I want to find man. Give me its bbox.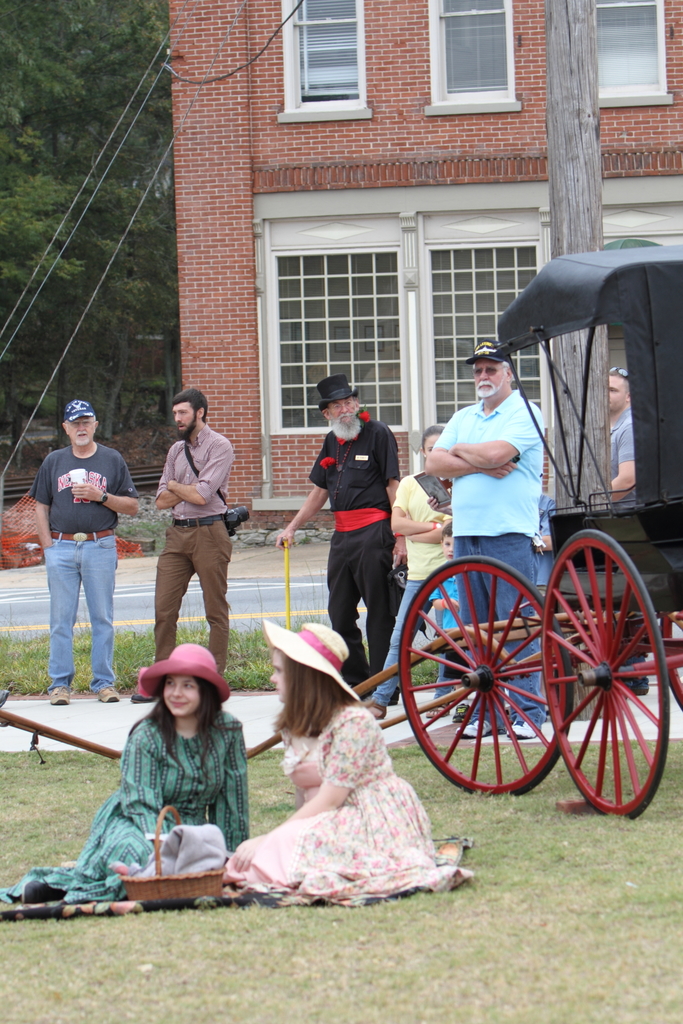
pyautogui.locateOnScreen(21, 404, 134, 699).
